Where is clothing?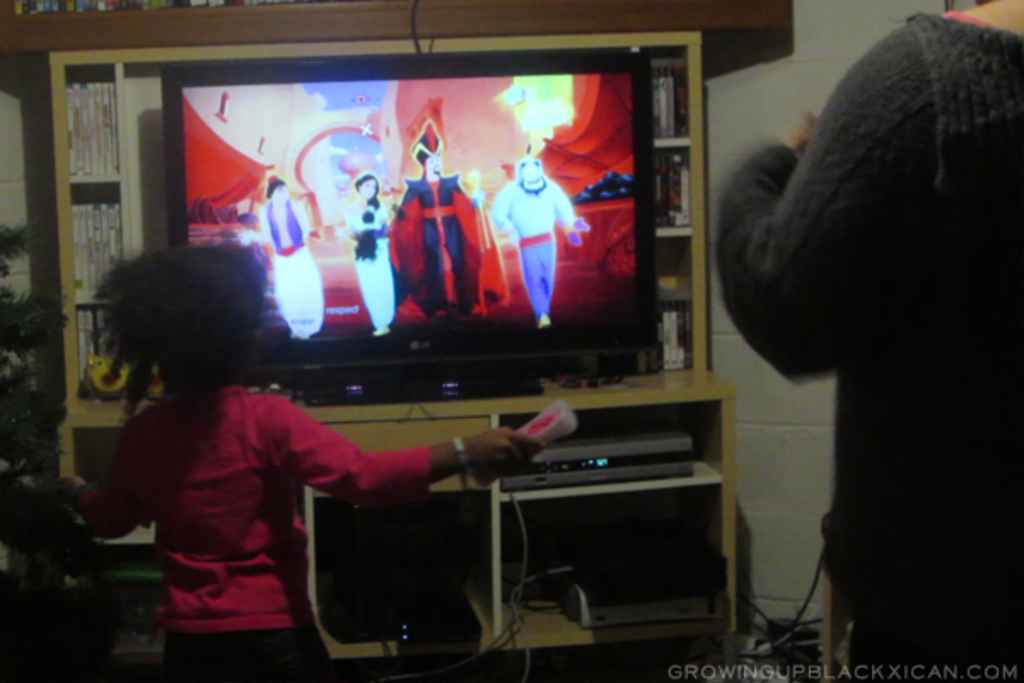
BBox(89, 333, 418, 661).
